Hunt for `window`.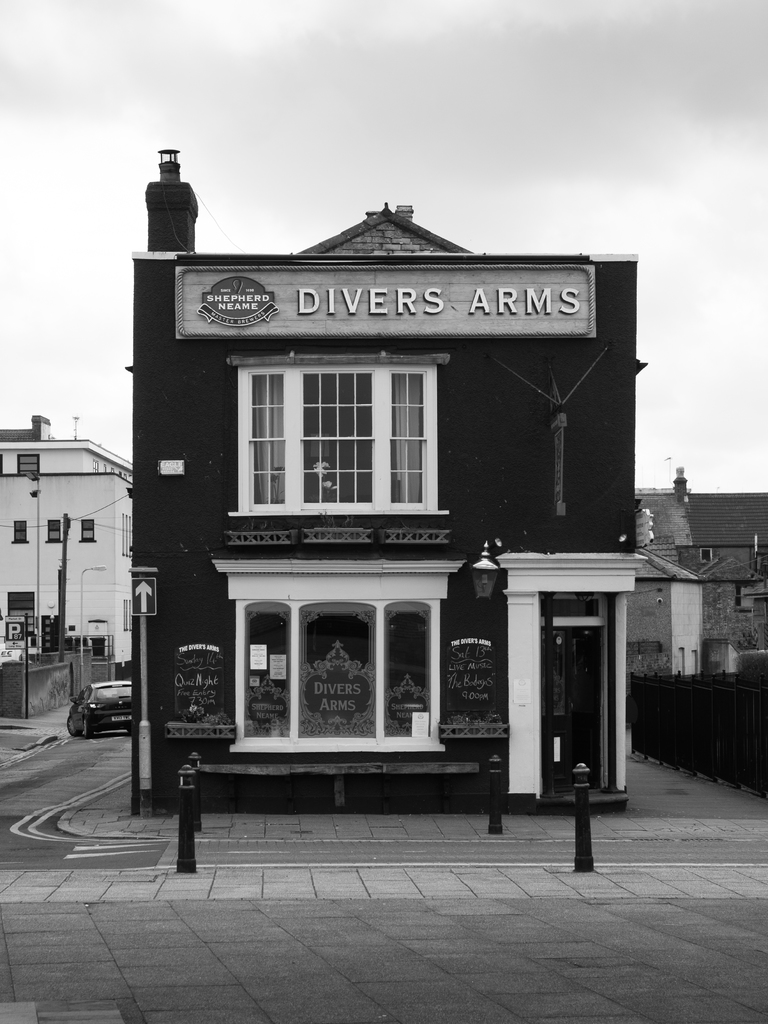
Hunted down at 220,360,442,507.
